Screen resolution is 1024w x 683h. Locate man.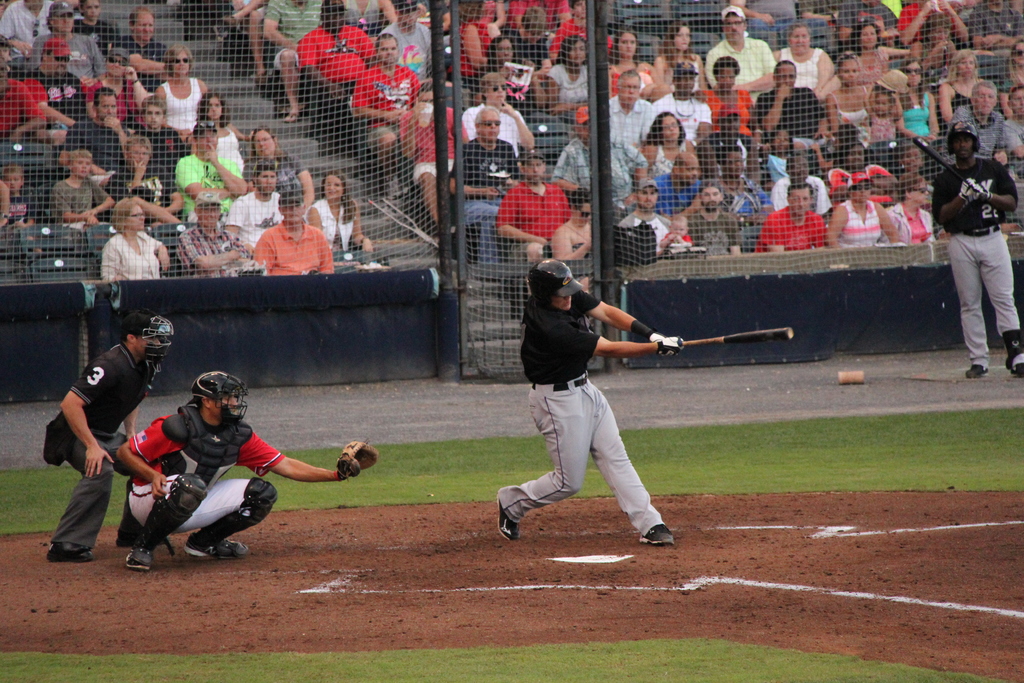
750/54/825/168.
